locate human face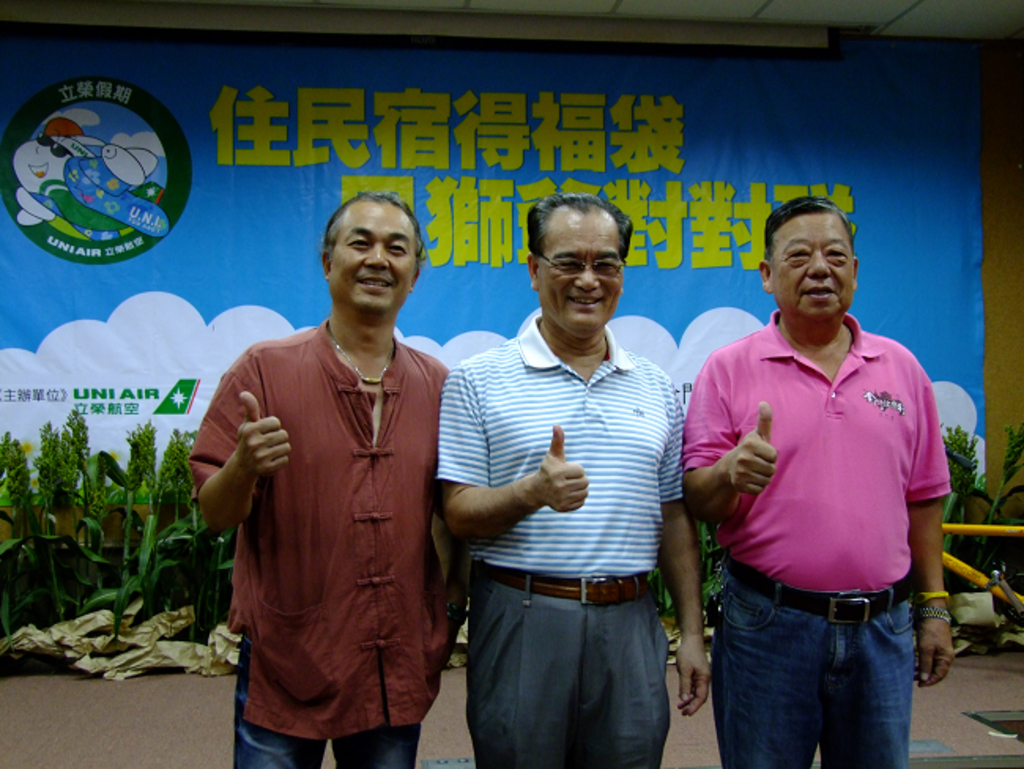
region(539, 214, 621, 337)
